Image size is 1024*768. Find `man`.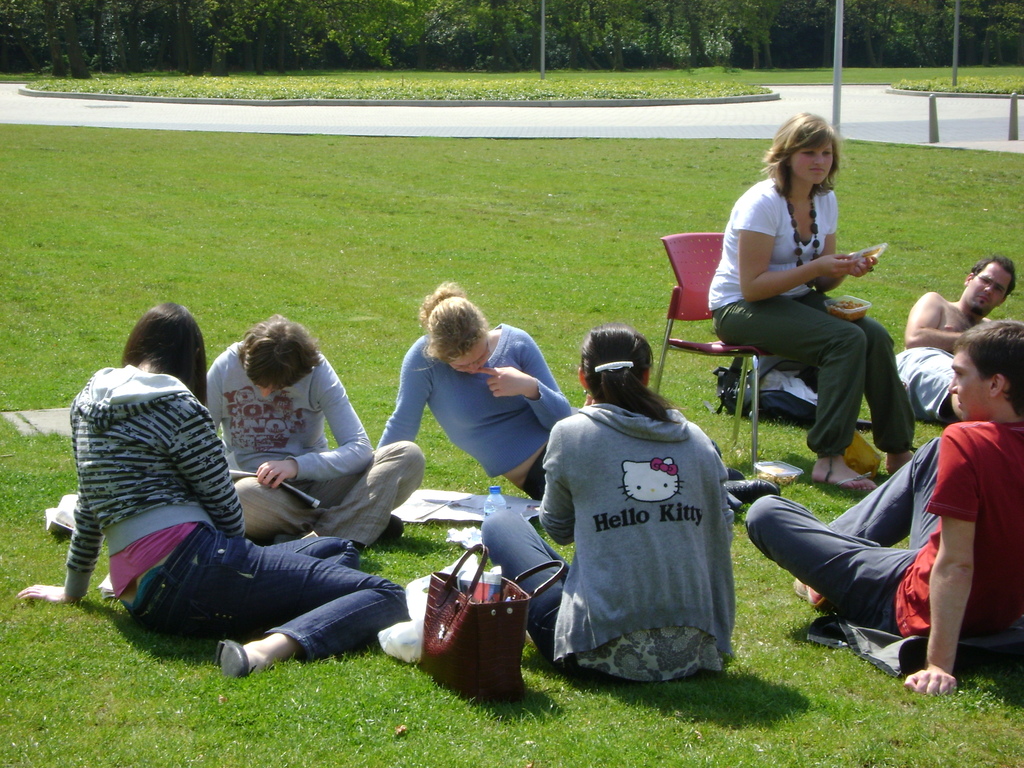
(x1=893, y1=254, x2=1019, y2=422).
